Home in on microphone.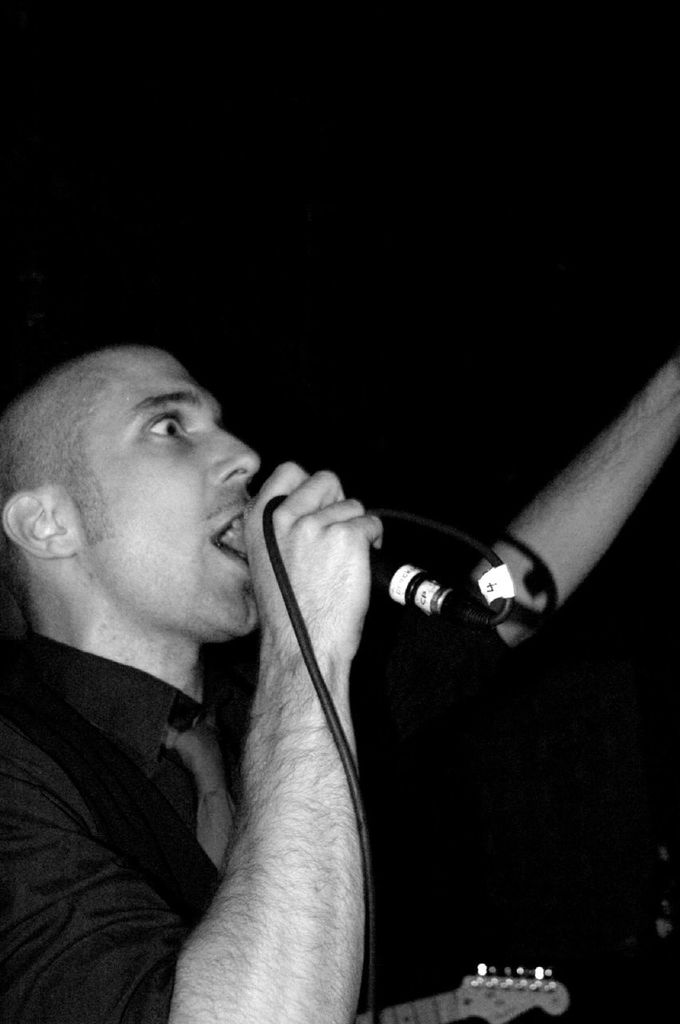
Homed in at crop(252, 470, 460, 623).
